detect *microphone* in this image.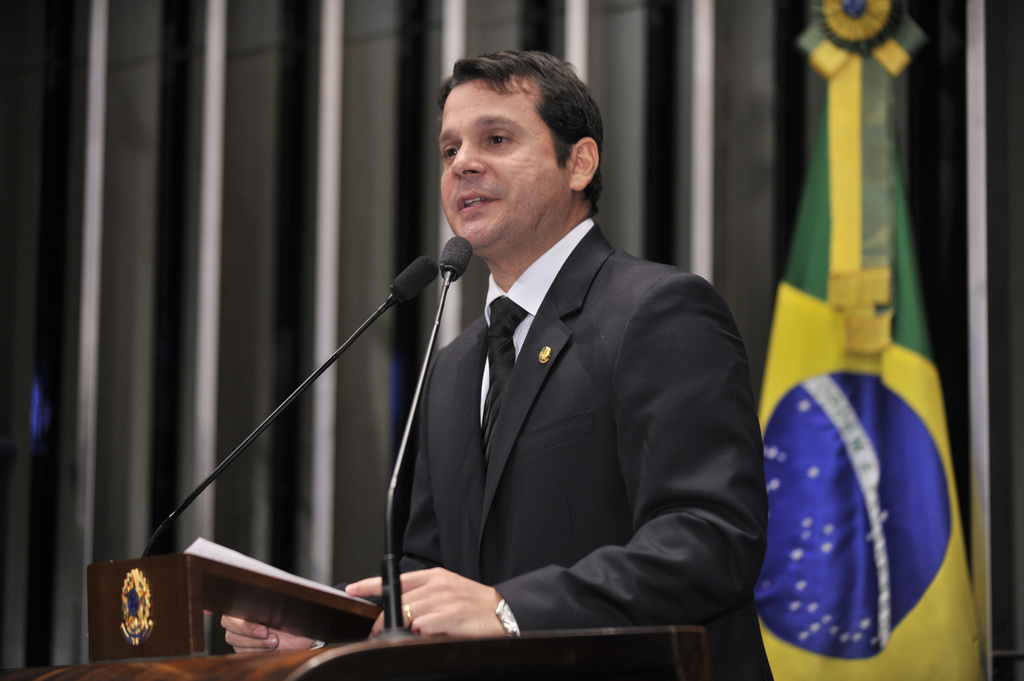
Detection: crop(431, 230, 479, 282).
